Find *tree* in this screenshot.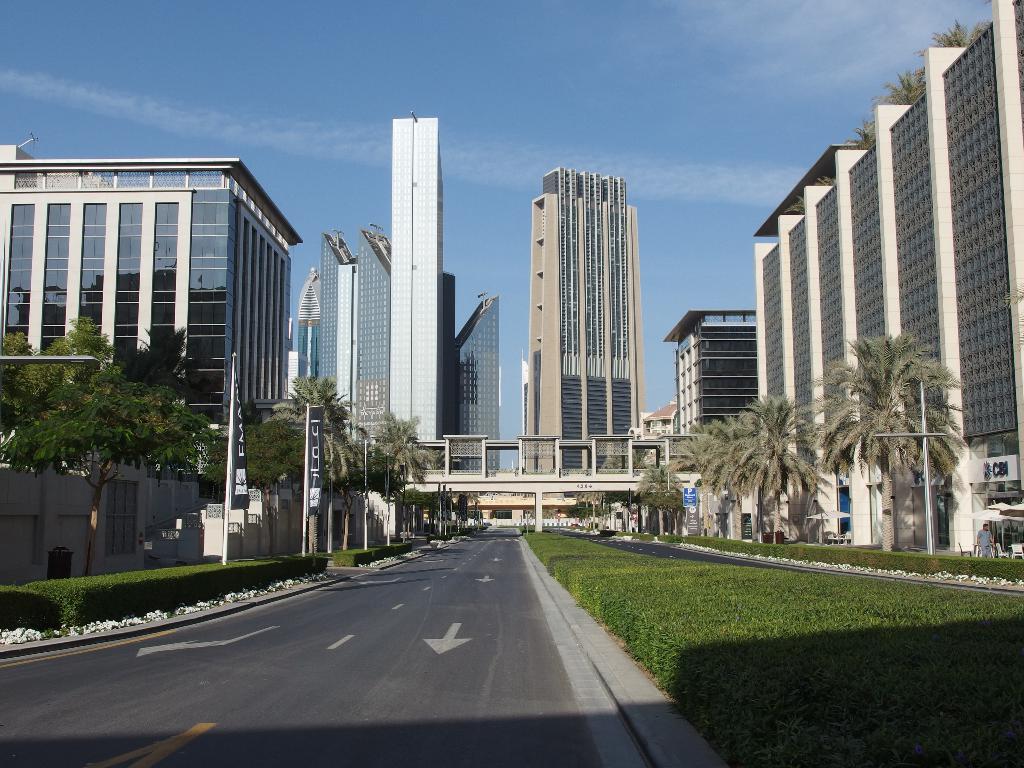
The bounding box for *tree* is 0 358 216 575.
